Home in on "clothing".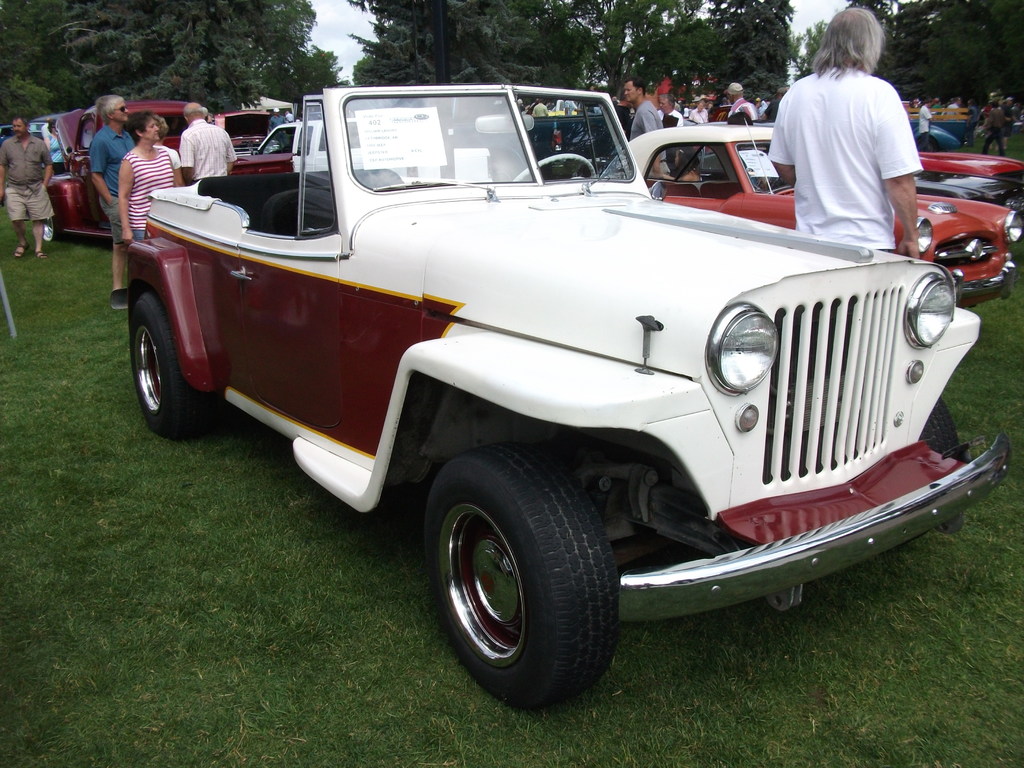
Homed in at {"left": 269, "top": 114, "right": 285, "bottom": 131}.
